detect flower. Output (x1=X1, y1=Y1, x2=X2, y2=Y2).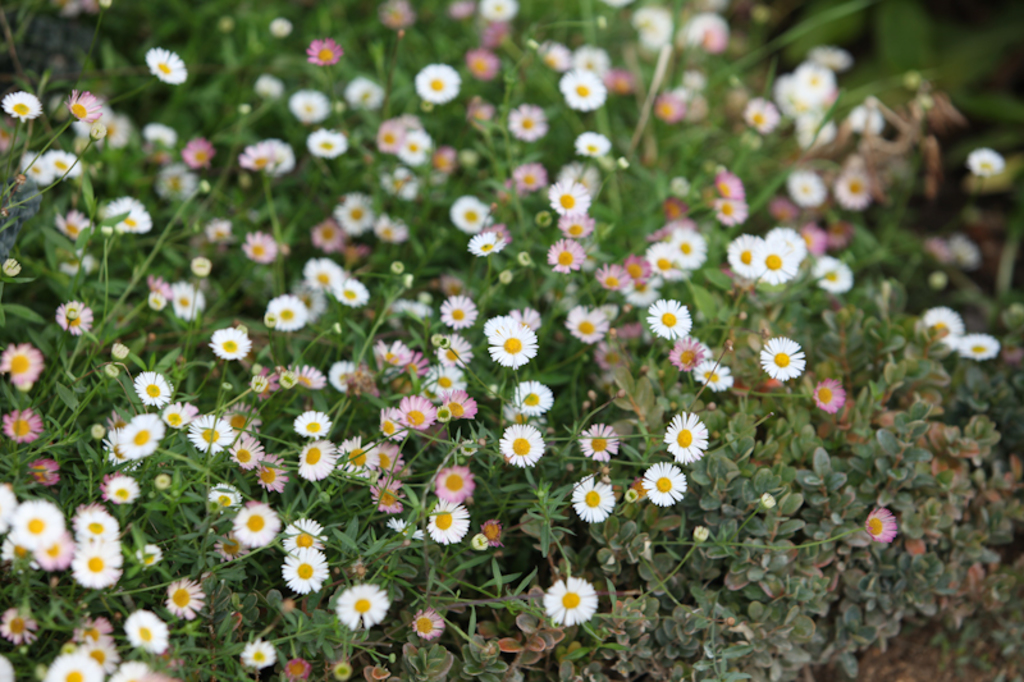
(x1=644, y1=463, x2=691, y2=505).
